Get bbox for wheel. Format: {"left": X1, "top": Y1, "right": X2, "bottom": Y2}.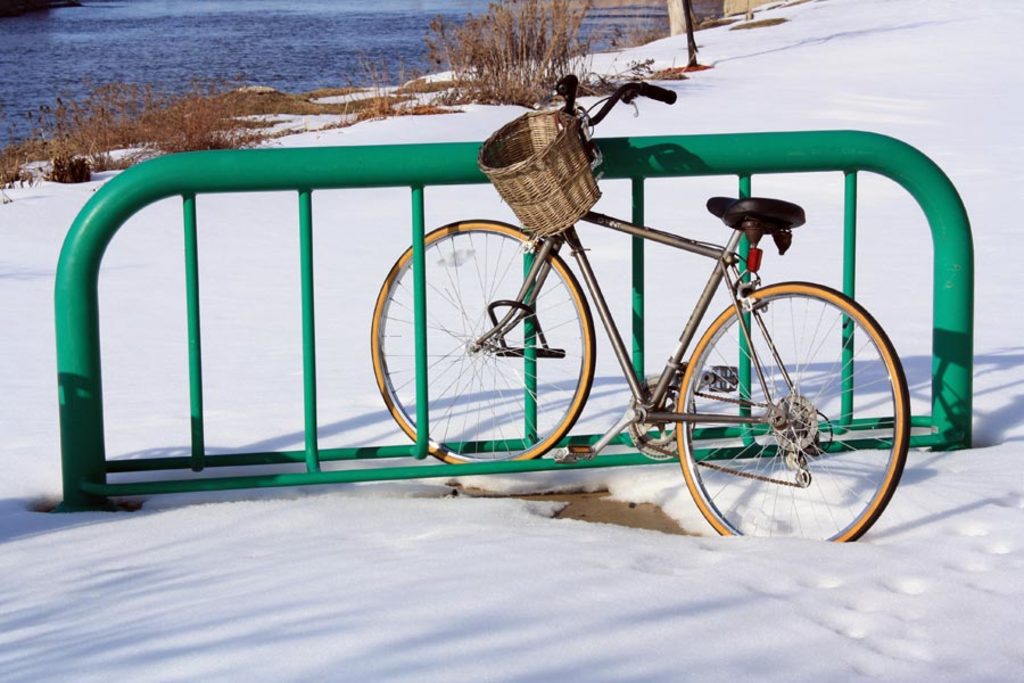
{"left": 621, "top": 381, "right": 701, "bottom": 462}.
